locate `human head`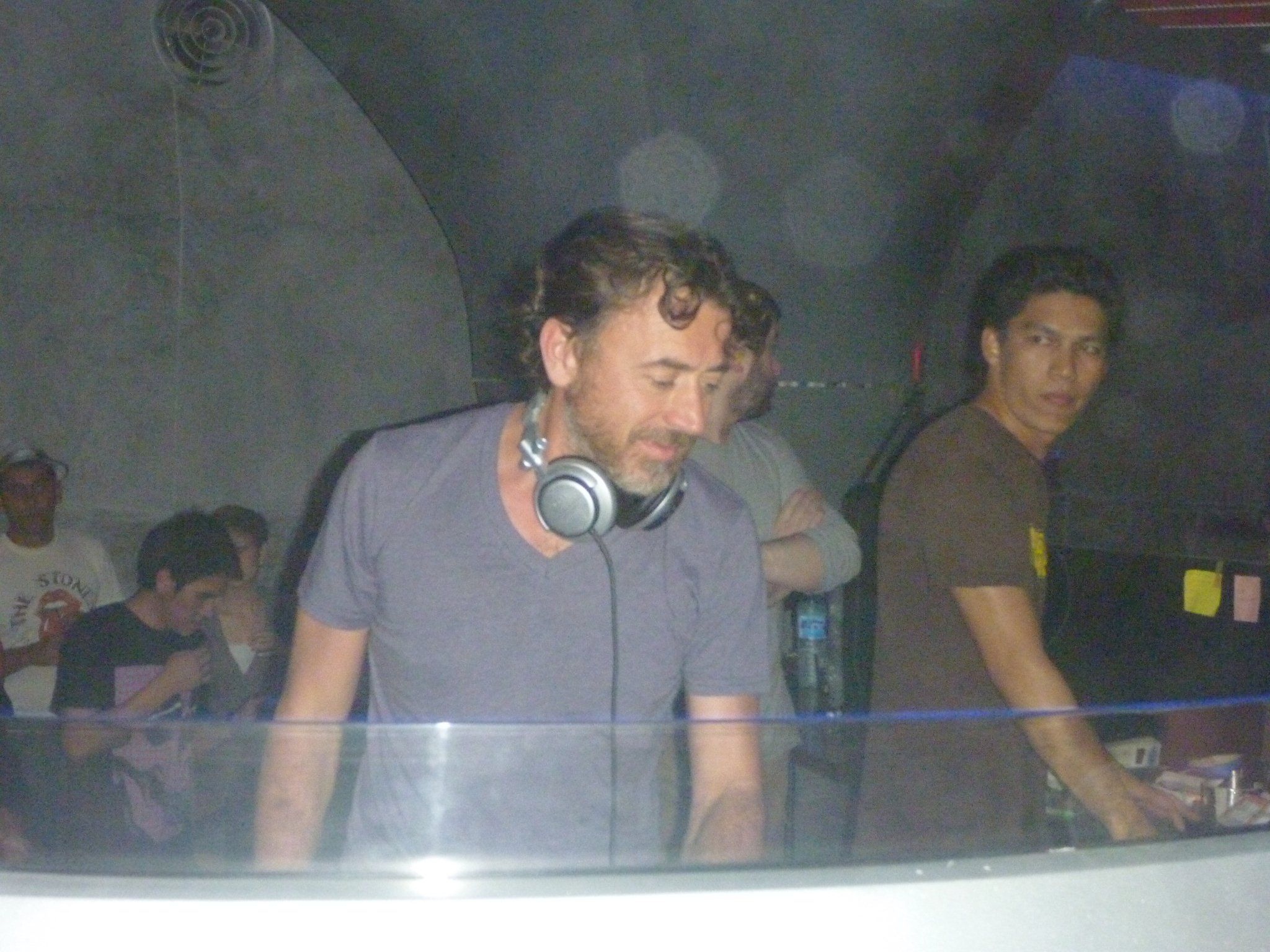
{"left": 316, "top": 131, "right": 490, "bottom": 295}
